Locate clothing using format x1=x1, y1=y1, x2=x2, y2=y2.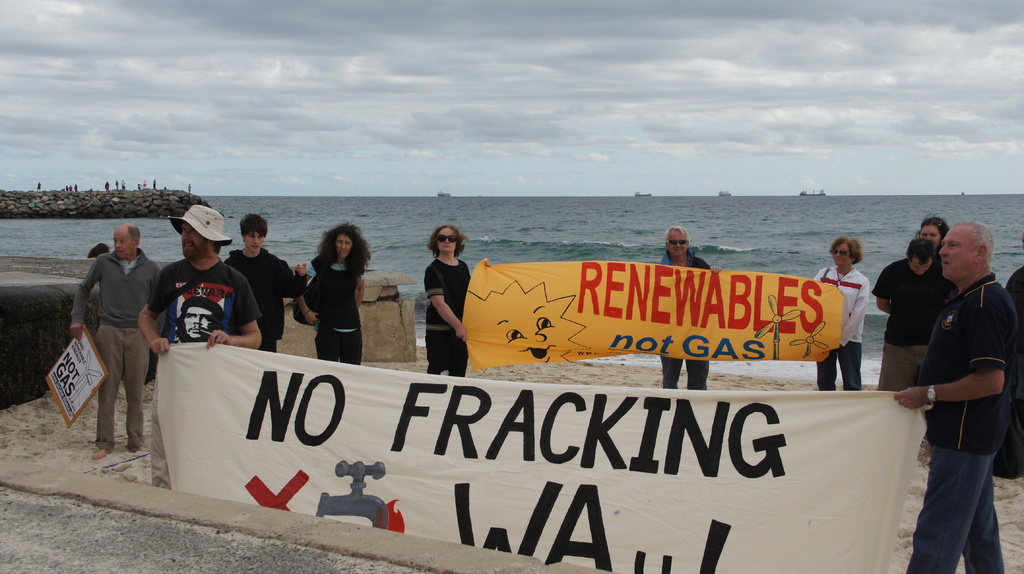
x1=660, y1=243, x2=713, y2=394.
